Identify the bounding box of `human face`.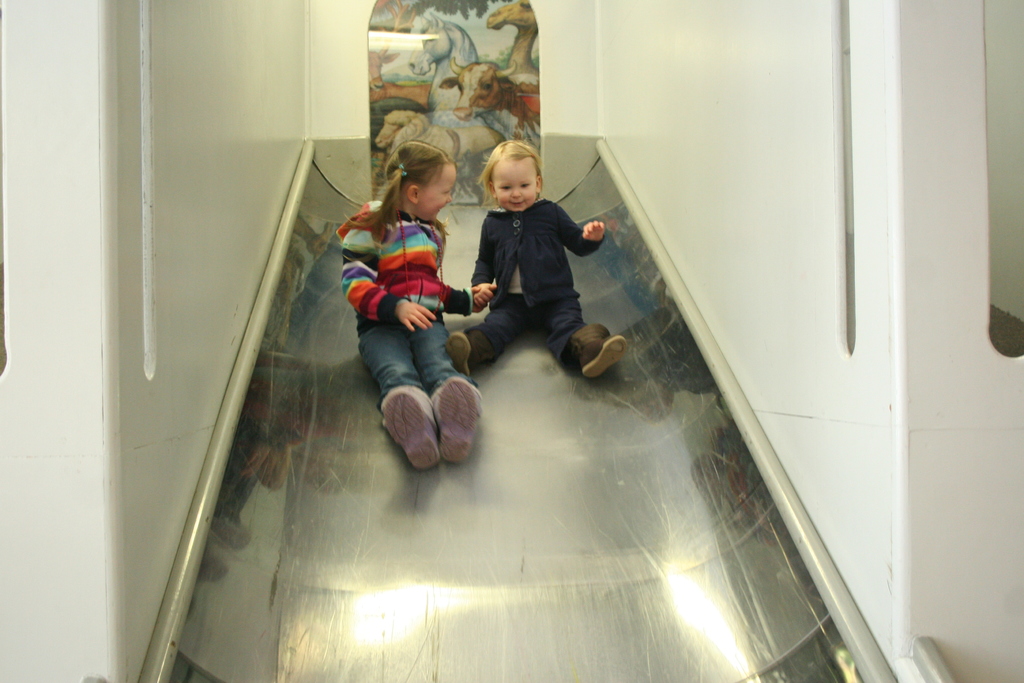
l=492, t=163, r=537, b=211.
